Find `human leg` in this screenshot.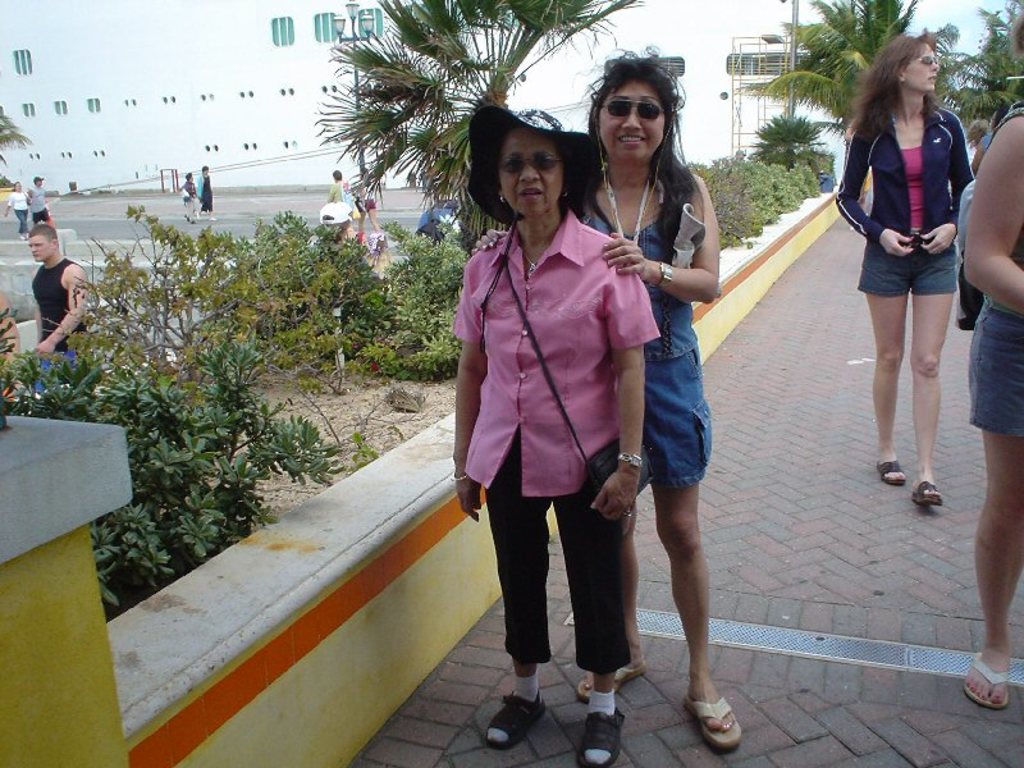
The bounding box for `human leg` is [left=966, top=438, right=1023, bottom=712].
